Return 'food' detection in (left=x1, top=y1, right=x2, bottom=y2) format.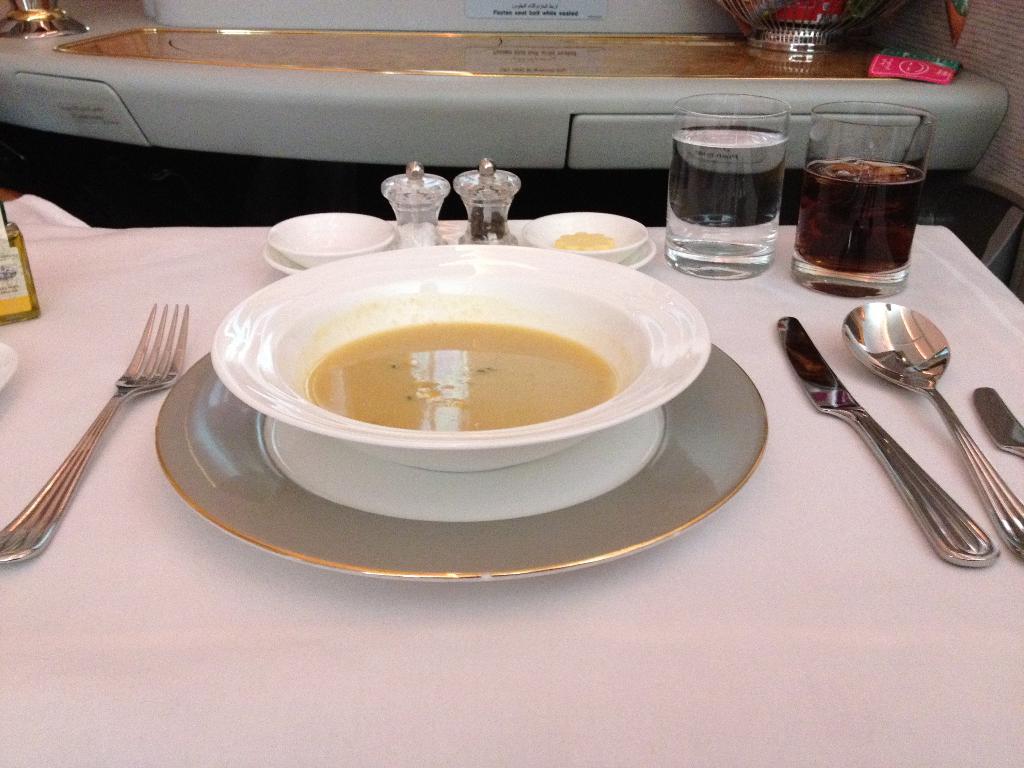
(left=557, top=232, right=607, bottom=251).
